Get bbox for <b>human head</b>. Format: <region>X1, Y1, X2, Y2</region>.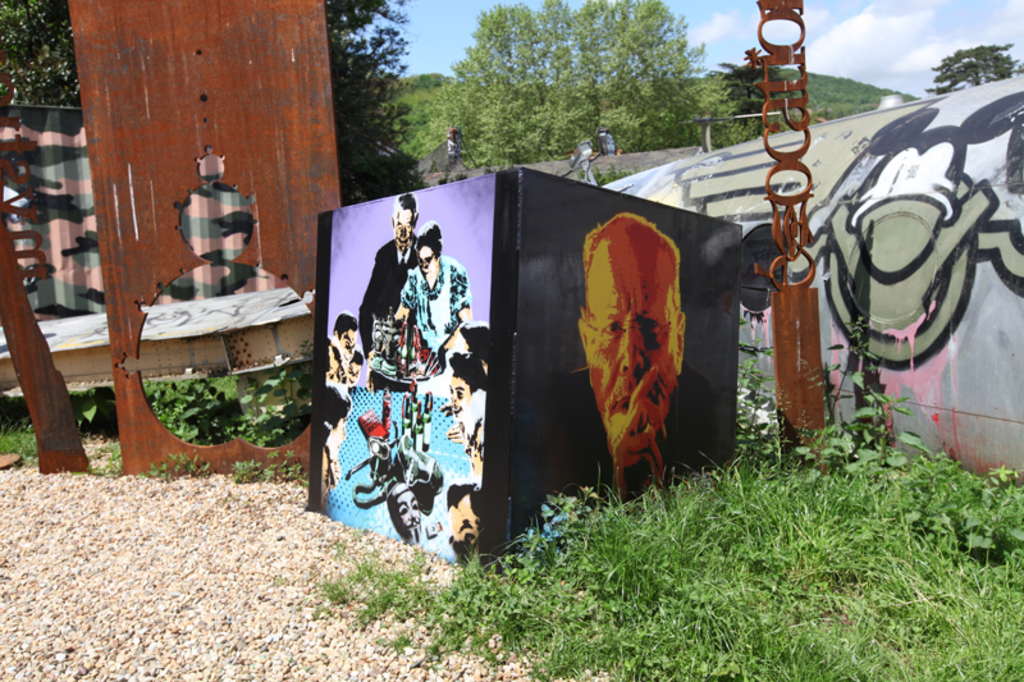
<region>467, 425, 481, 475</region>.
